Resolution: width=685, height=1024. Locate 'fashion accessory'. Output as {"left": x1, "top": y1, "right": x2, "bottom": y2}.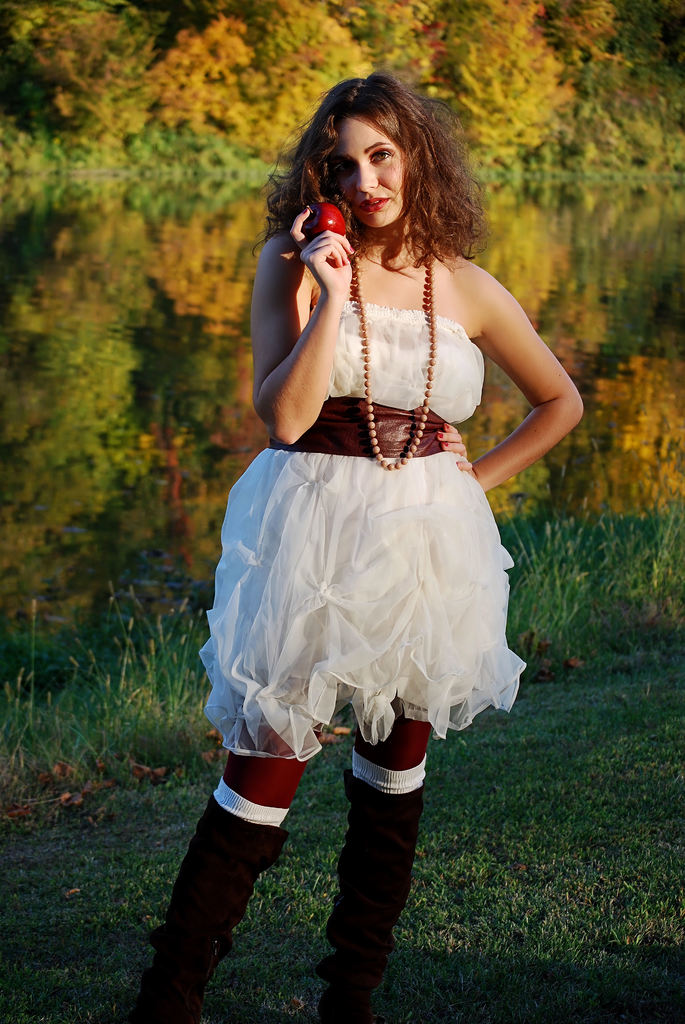
{"left": 305, "top": 776, "right": 434, "bottom": 1023}.
